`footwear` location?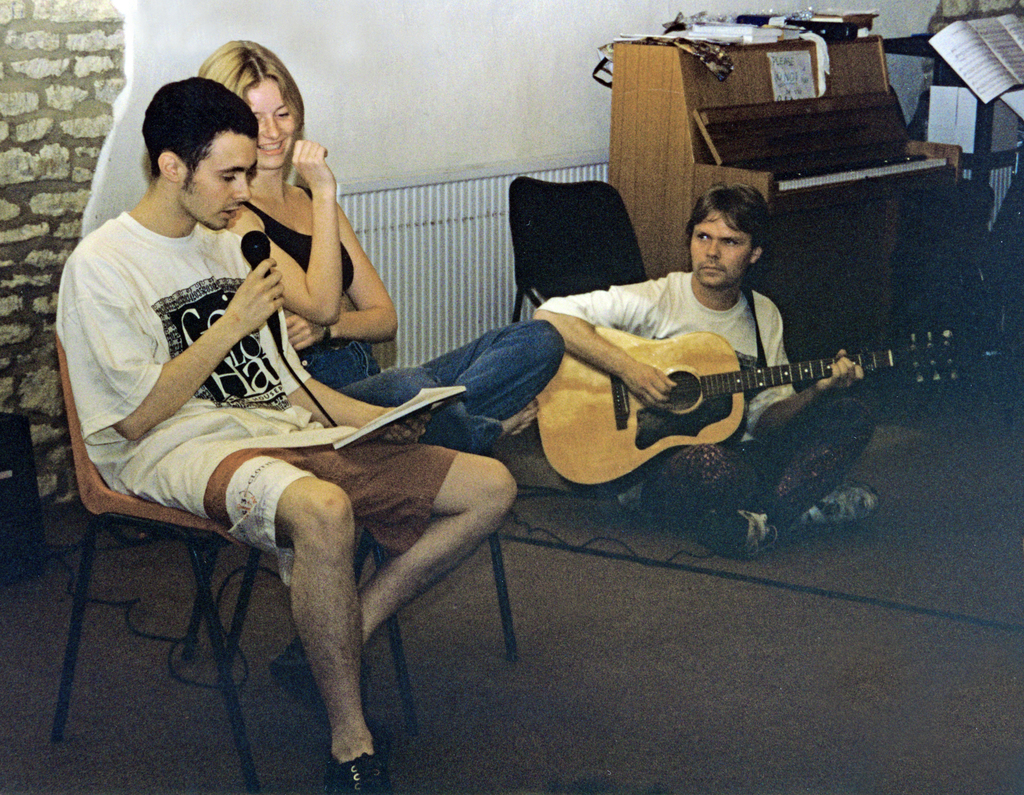
809/482/886/529
